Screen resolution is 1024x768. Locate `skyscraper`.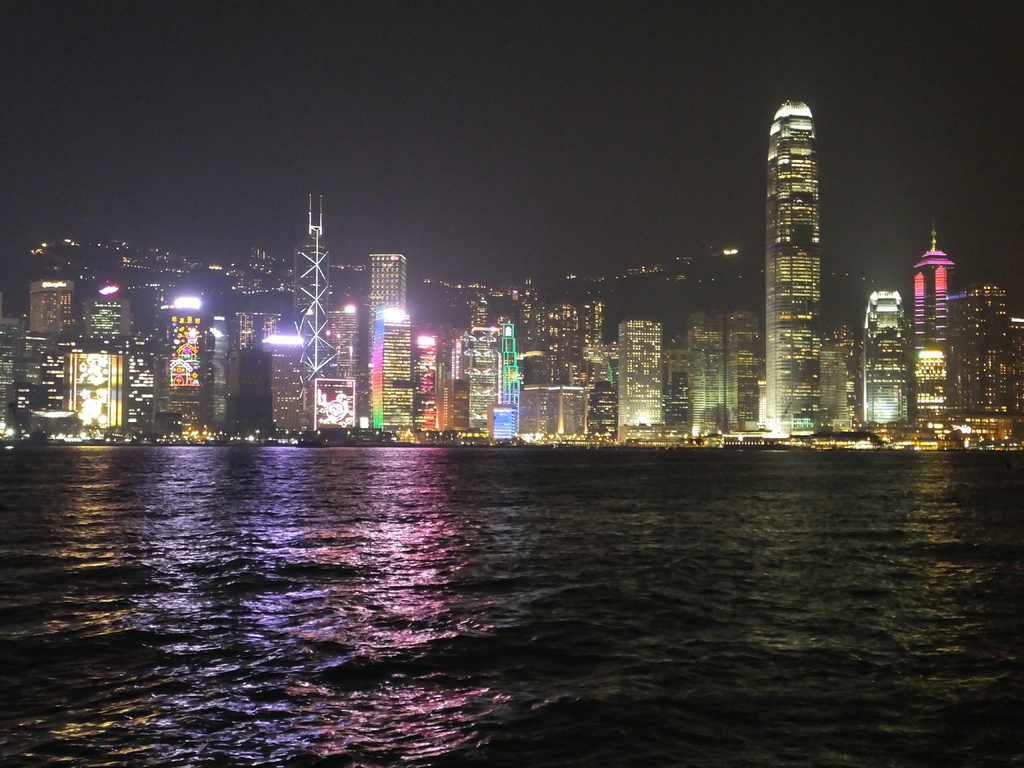
328,311,358,385.
